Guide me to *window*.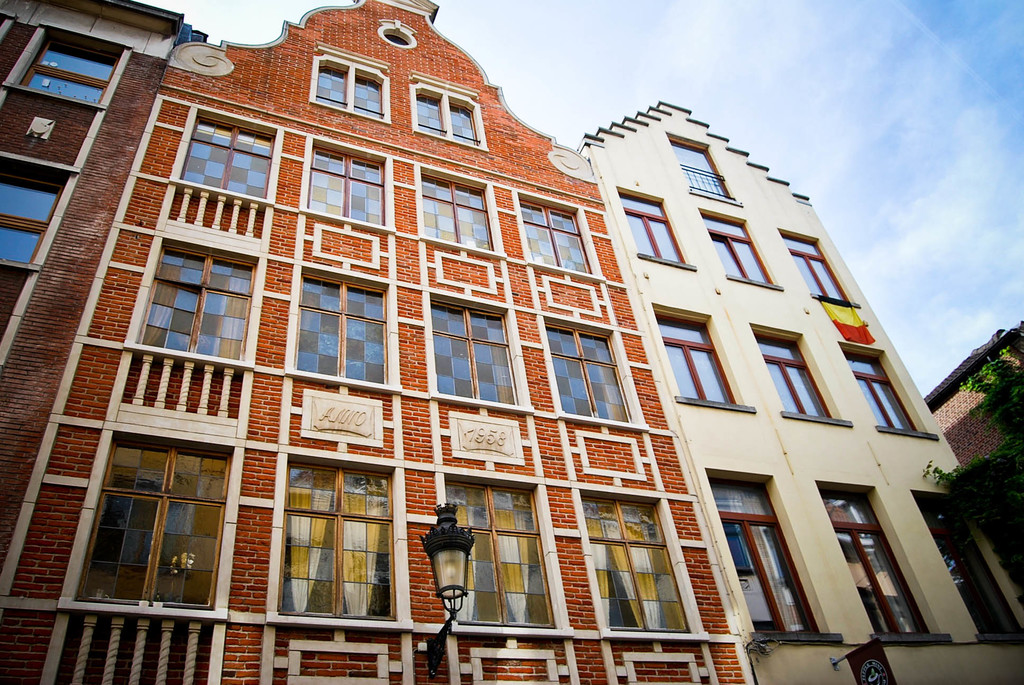
Guidance: region(545, 317, 634, 419).
